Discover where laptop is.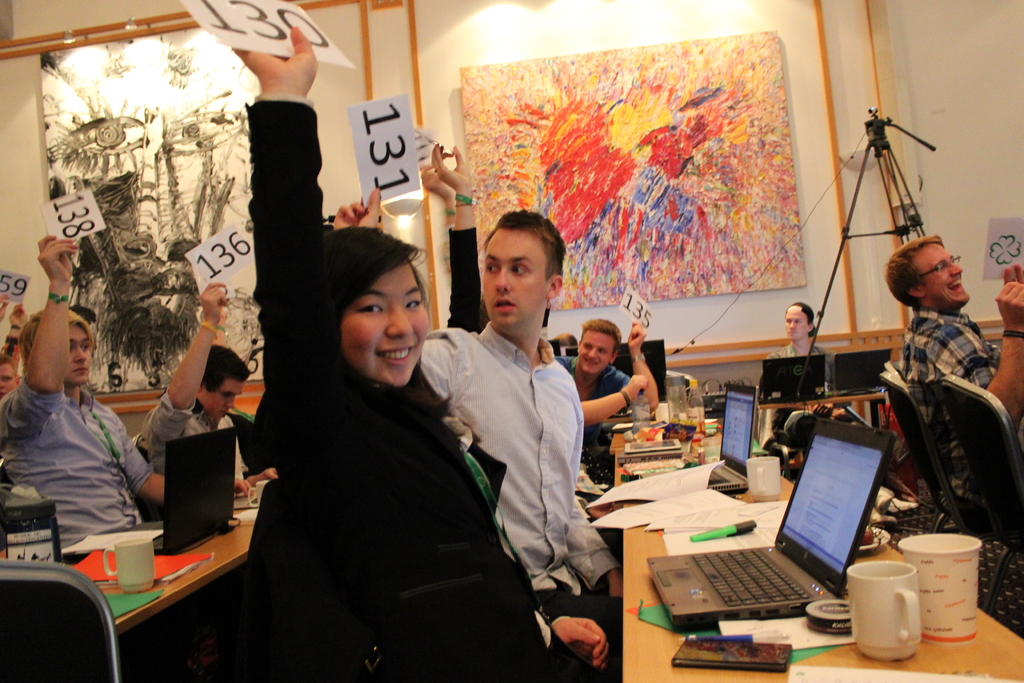
Discovered at Rect(234, 488, 258, 507).
